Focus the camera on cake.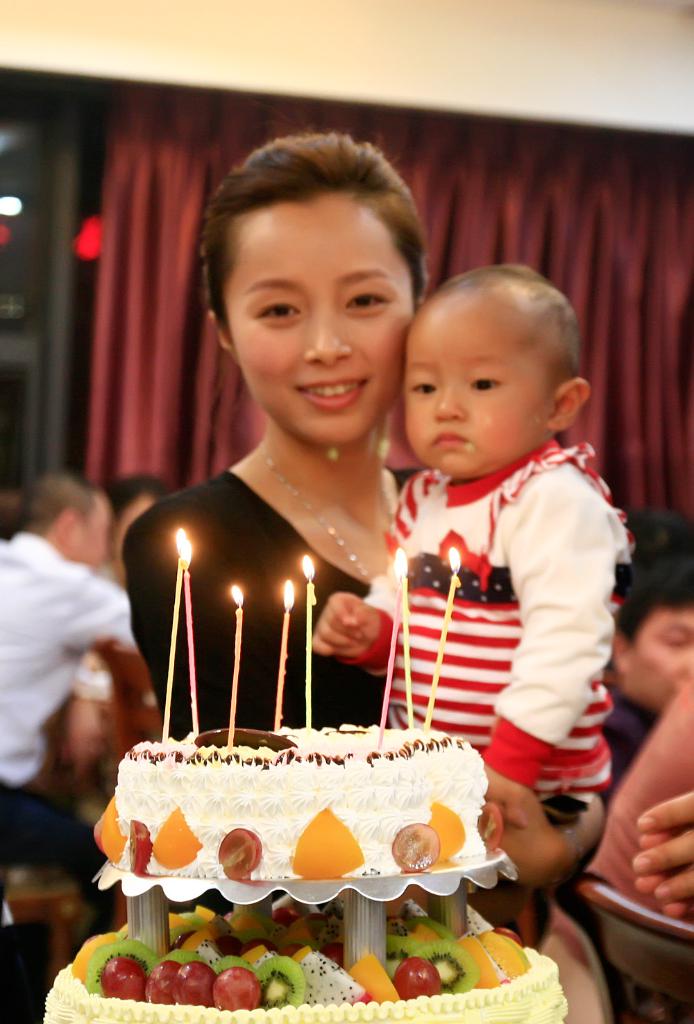
Focus region: locate(43, 903, 567, 1023).
